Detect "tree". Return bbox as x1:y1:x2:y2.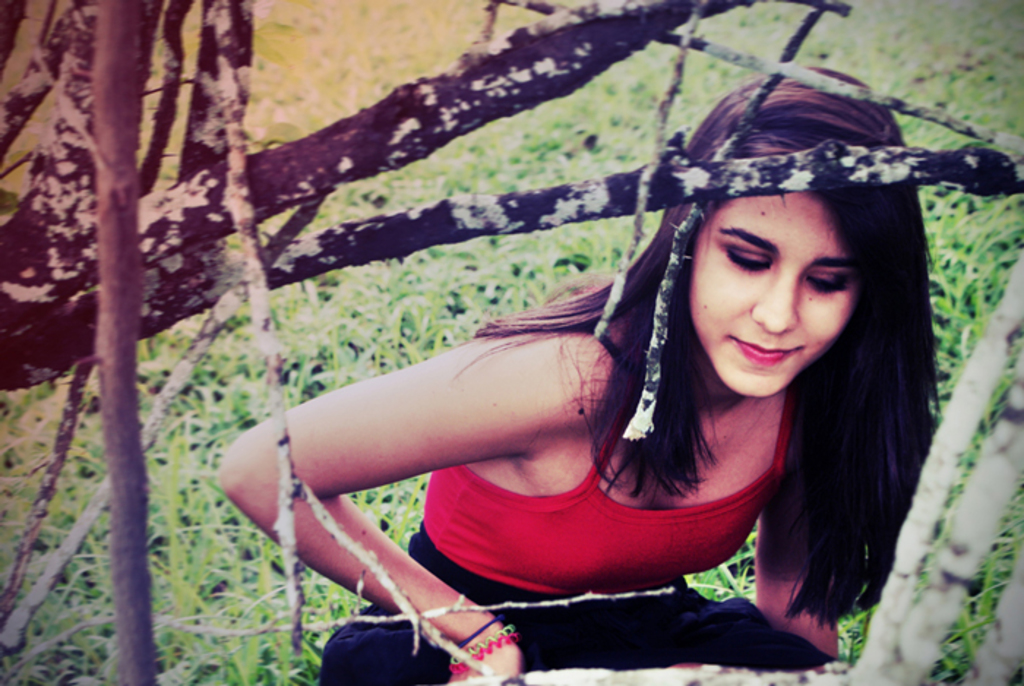
260:0:1023:685.
